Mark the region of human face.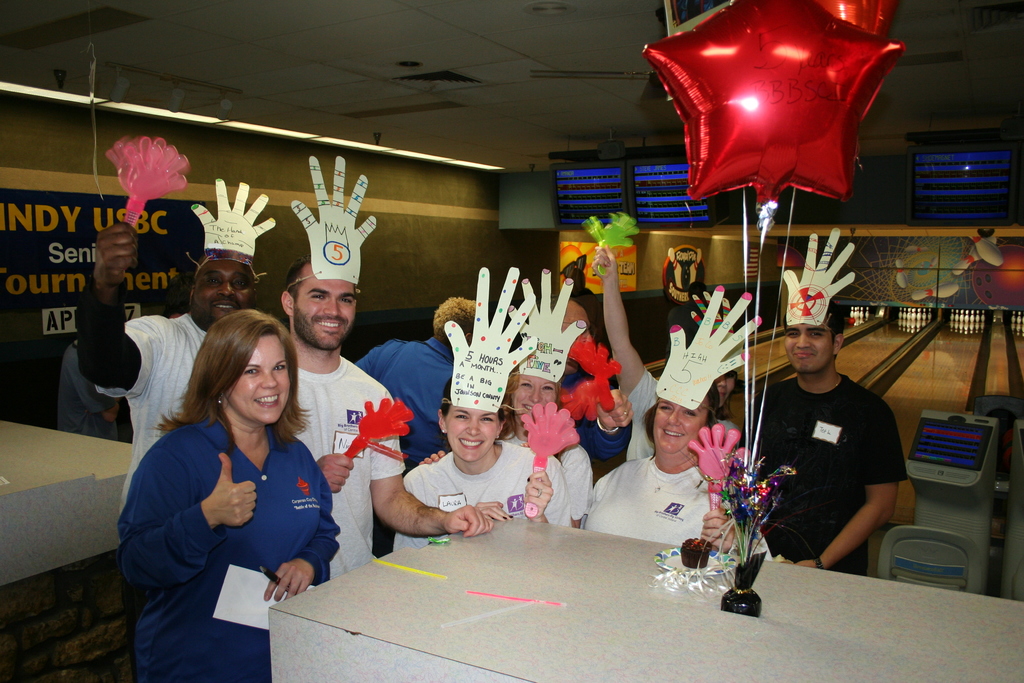
Region: (left=712, top=367, right=735, bottom=406).
